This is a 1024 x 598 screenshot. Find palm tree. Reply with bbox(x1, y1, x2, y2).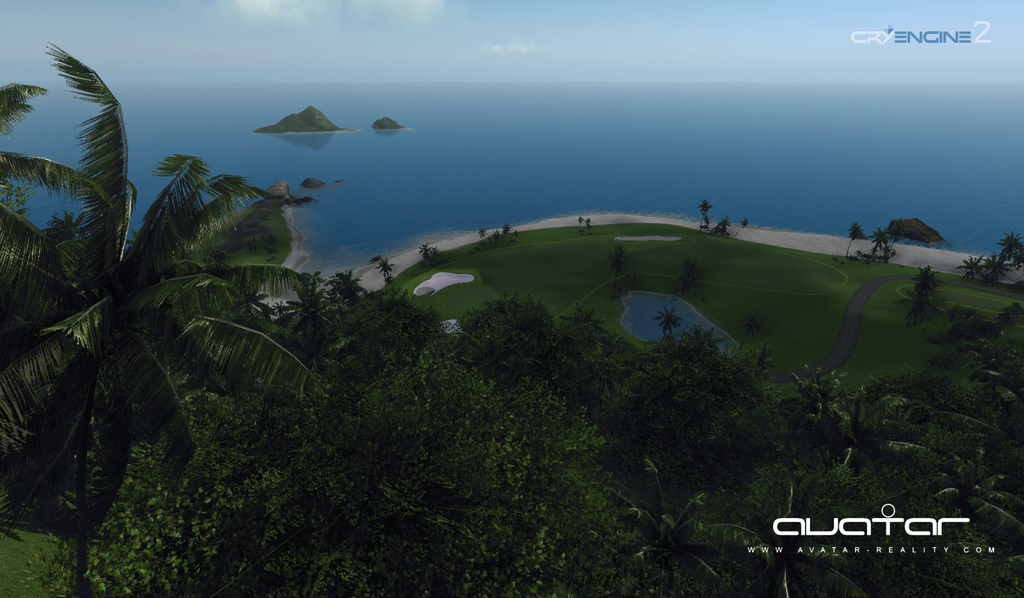
bbox(668, 258, 700, 297).
